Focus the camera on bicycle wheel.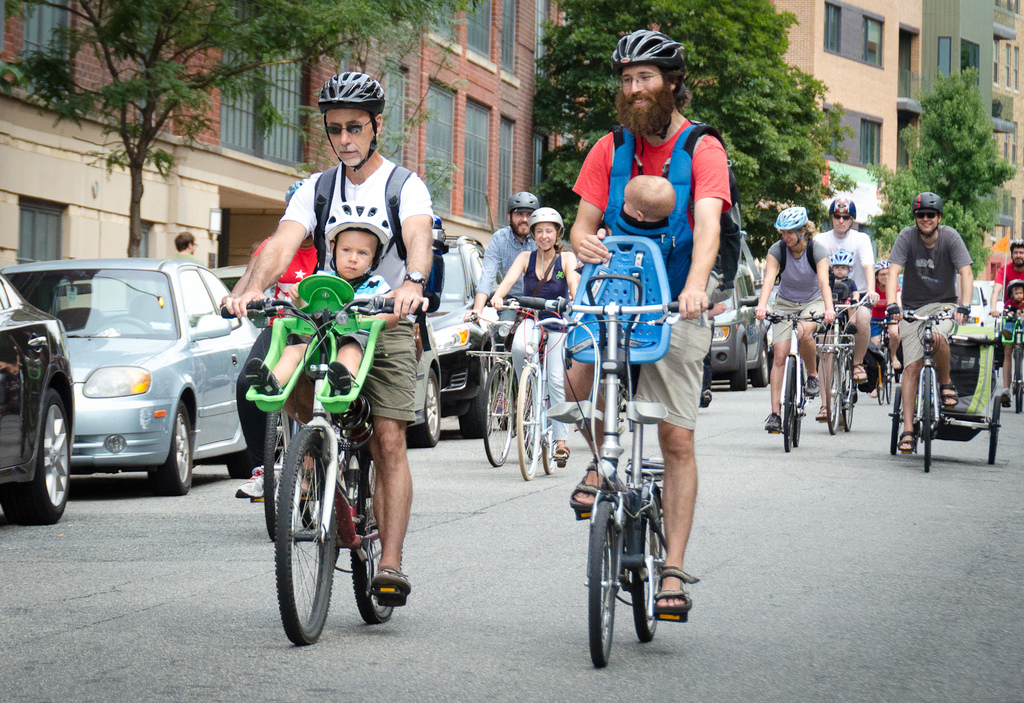
Focus region: [584, 498, 618, 674].
